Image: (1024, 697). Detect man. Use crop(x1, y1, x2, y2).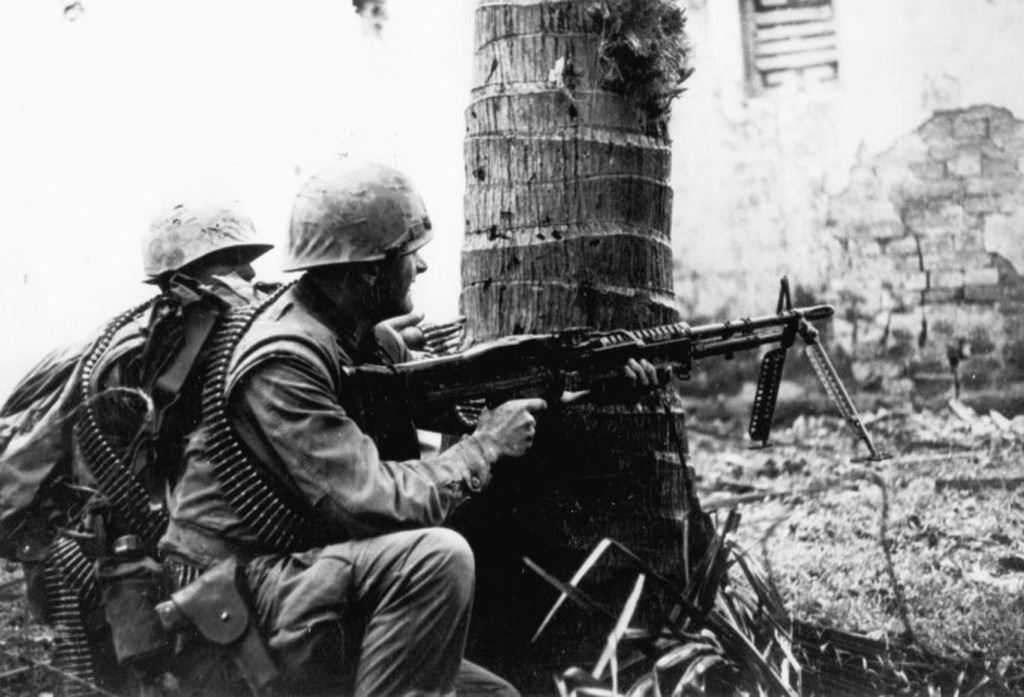
crop(155, 174, 508, 672).
